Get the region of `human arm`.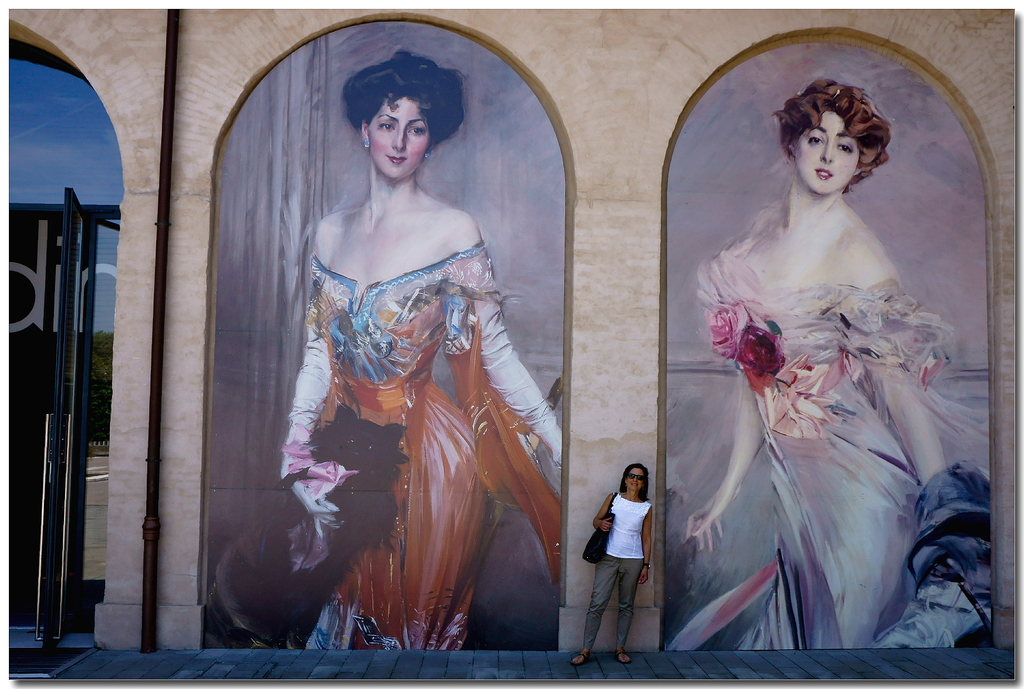
[694, 222, 768, 553].
